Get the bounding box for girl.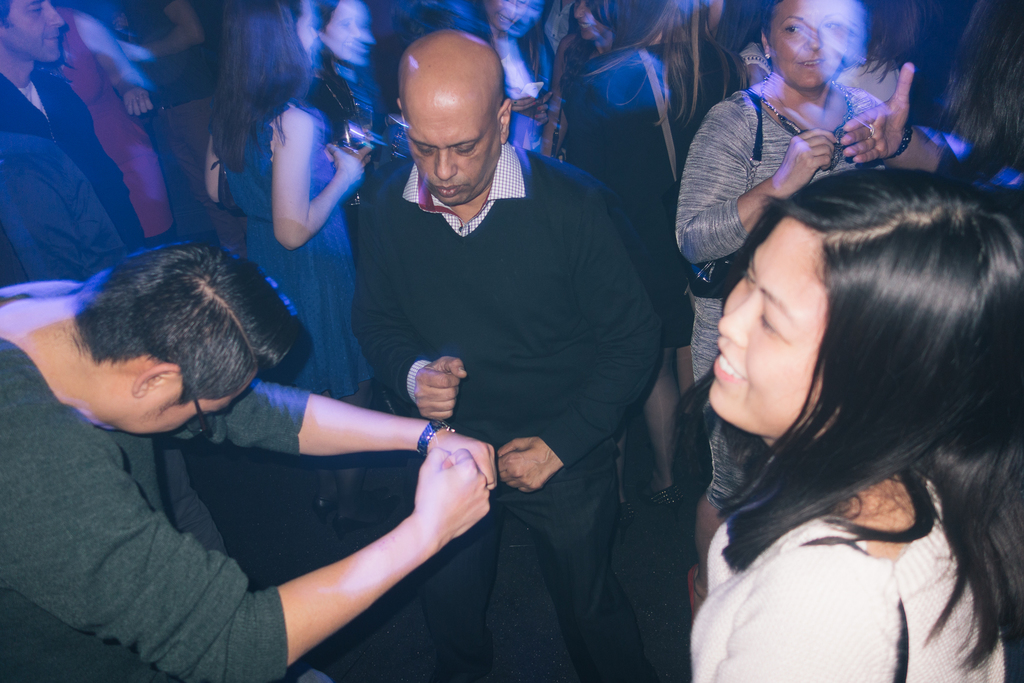
pyautogui.locateOnScreen(483, 0, 553, 151).
